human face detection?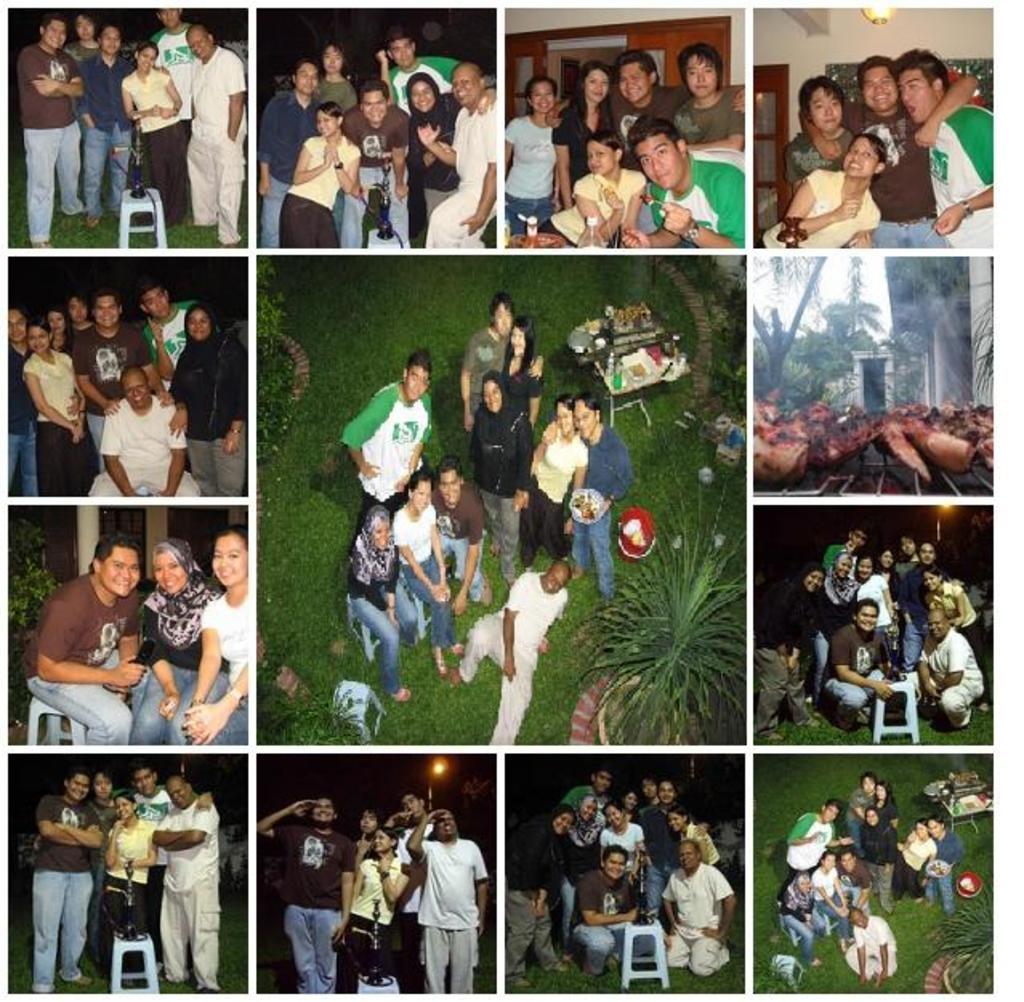
(x1=622, y1=794, x2=636, y2=808)
